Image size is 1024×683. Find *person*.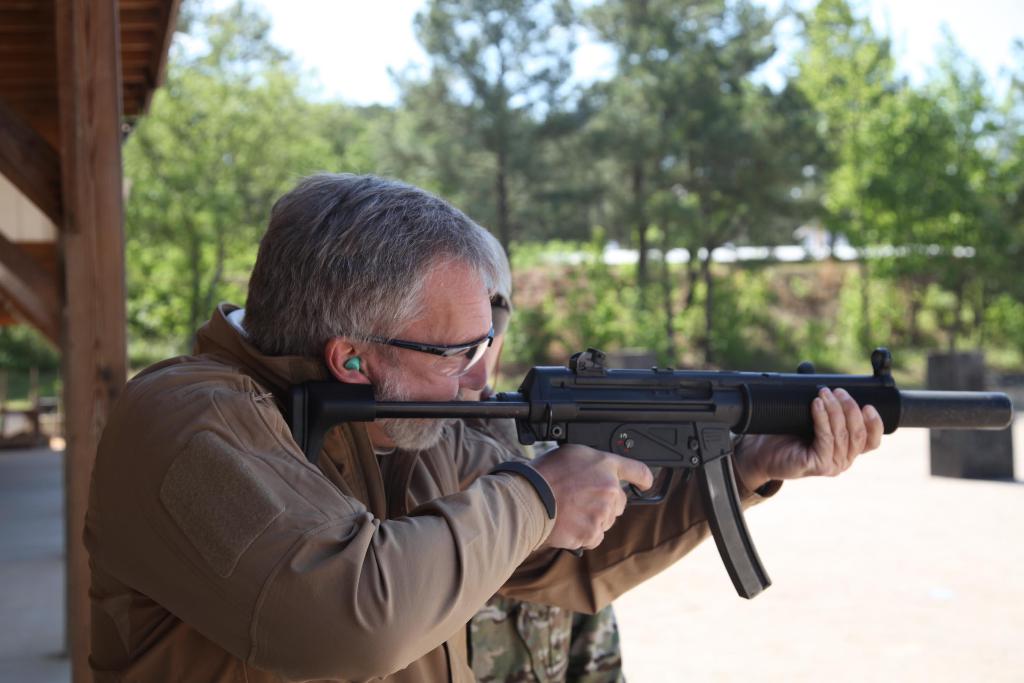
bbox=(77, 170, 879, 682).
